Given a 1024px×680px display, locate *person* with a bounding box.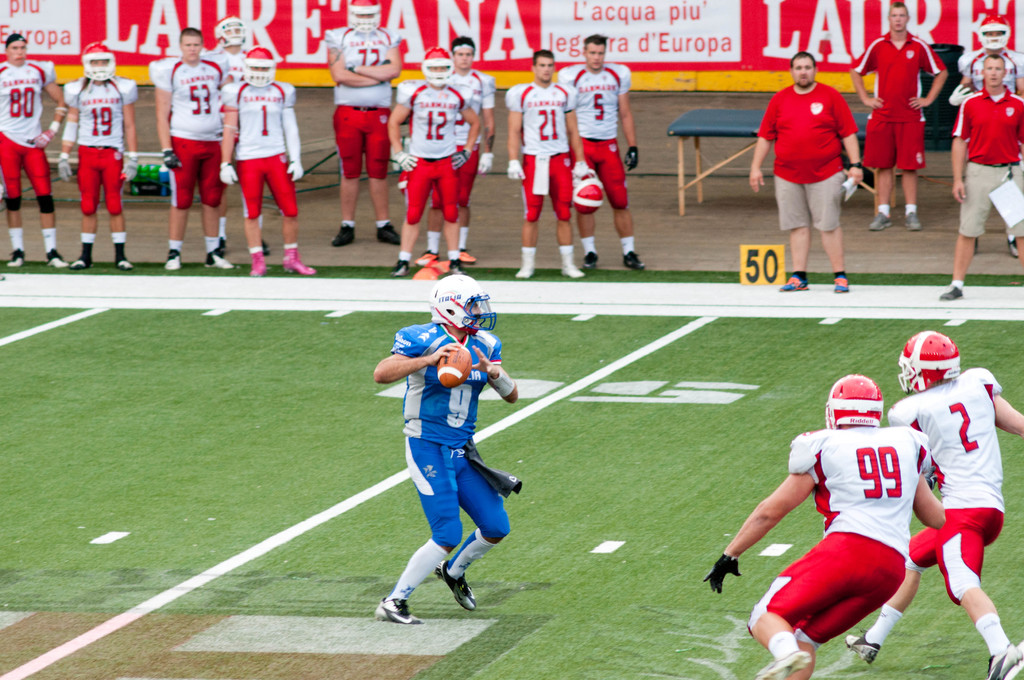
Located: 885, 327, 1023, 679.
